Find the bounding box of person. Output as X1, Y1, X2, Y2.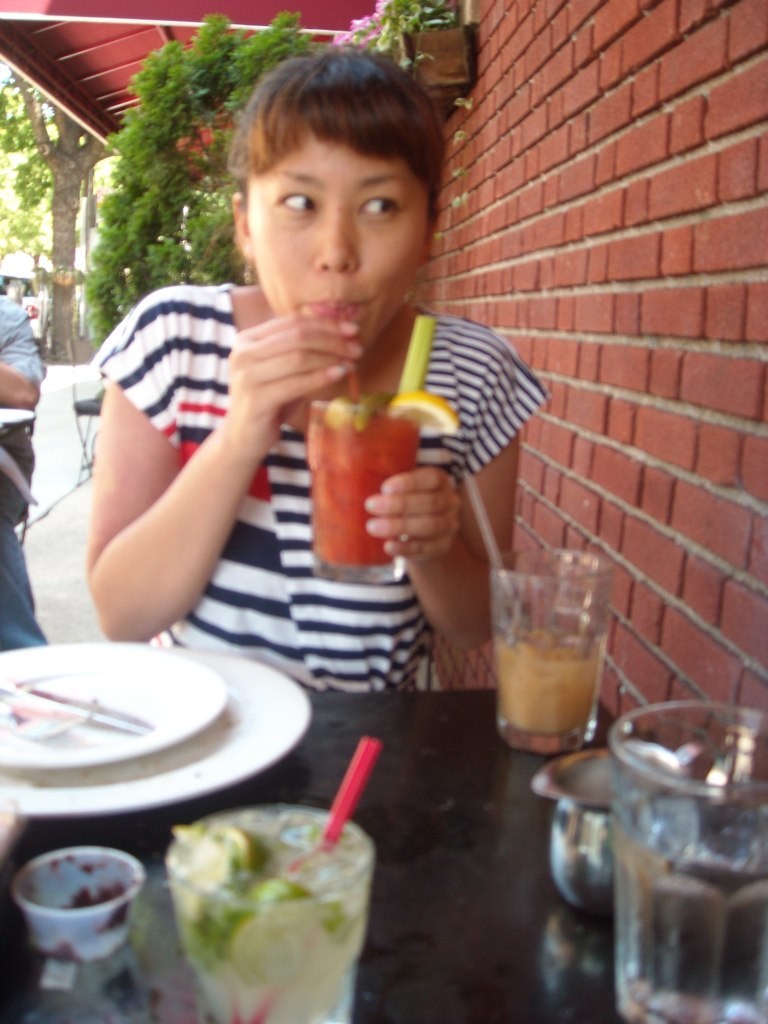
75, 20, 544, 783.
